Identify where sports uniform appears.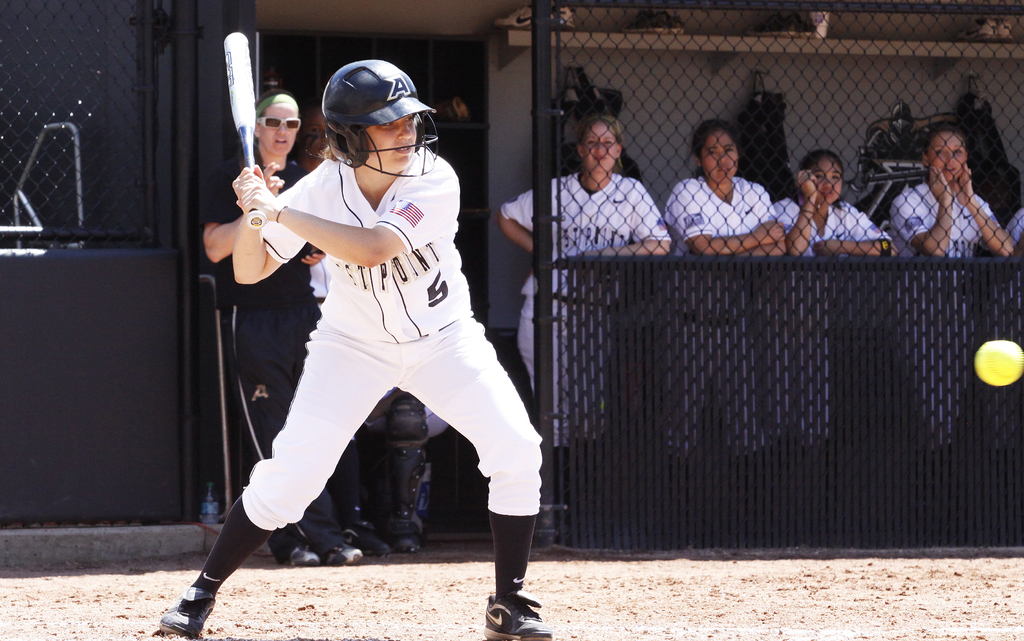
Appears at detection(667, 170, 764, 477).
